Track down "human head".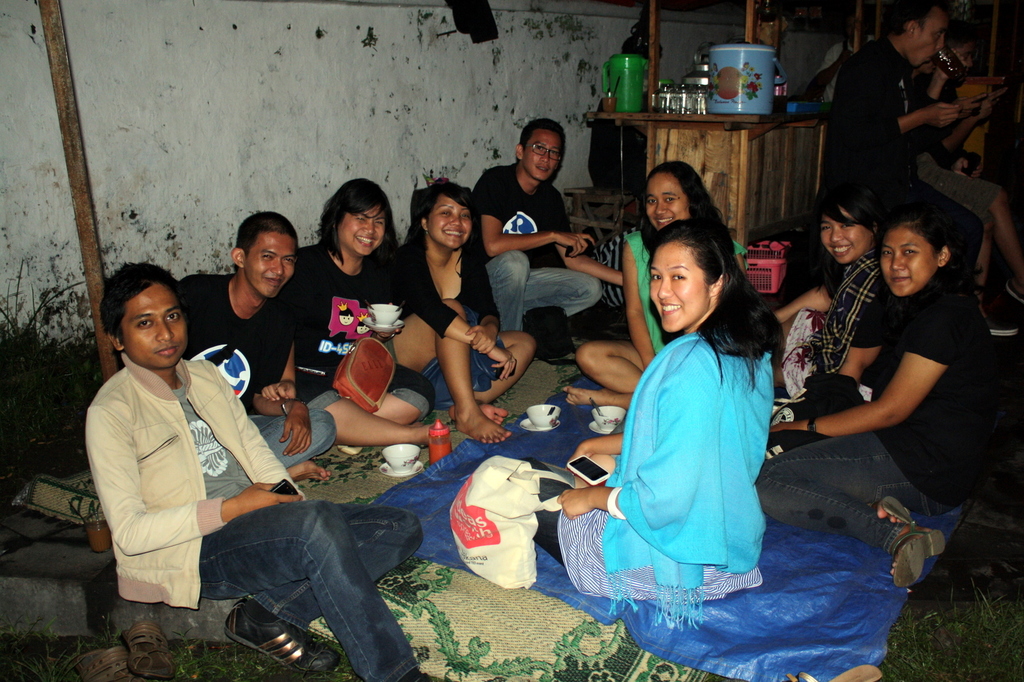
Tracked to 519, 120, 570, 183.
